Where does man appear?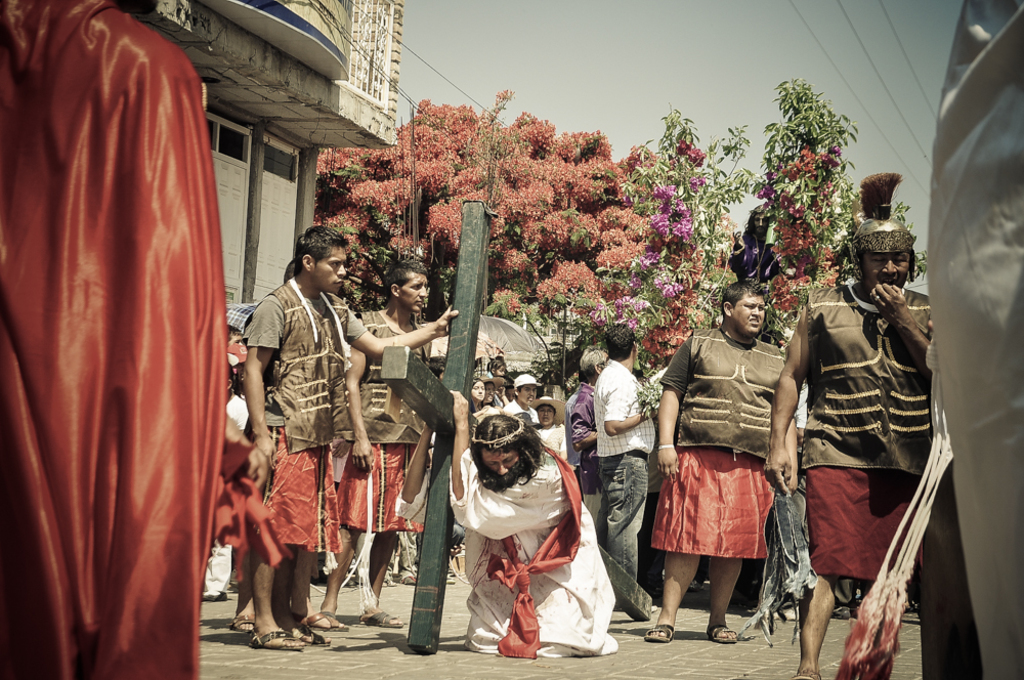
Appears at pyautogui.locateOnScreen(623, 278, 791, 647).
